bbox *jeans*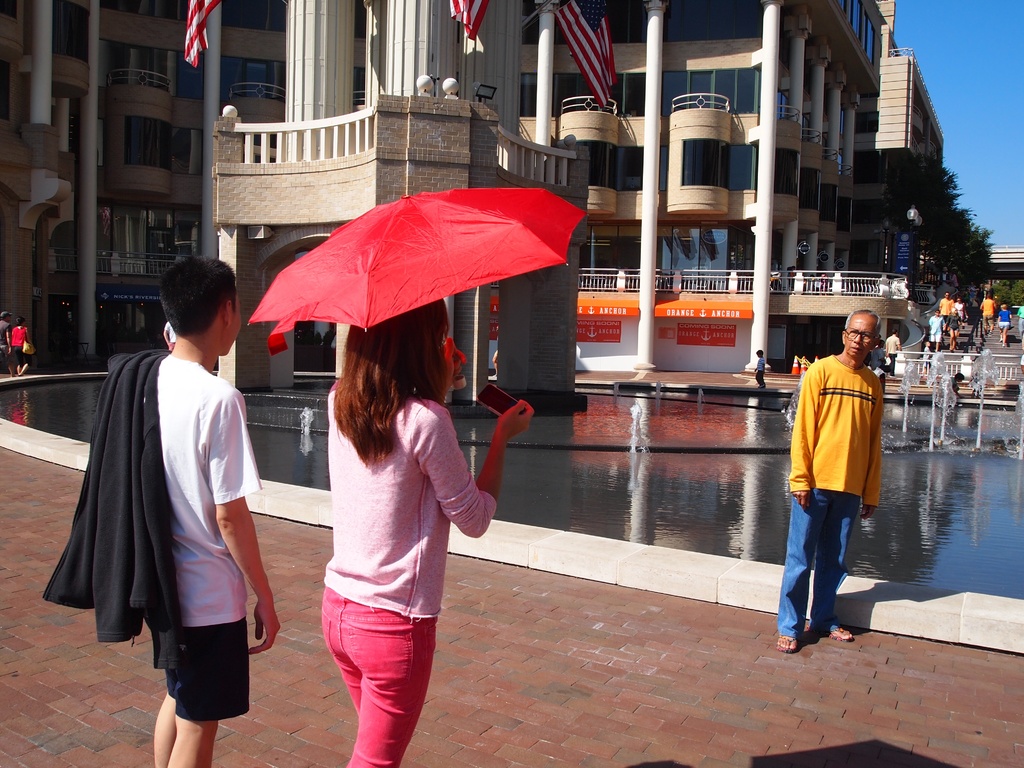
x1=313 y1=579 x2=437 y2=767
